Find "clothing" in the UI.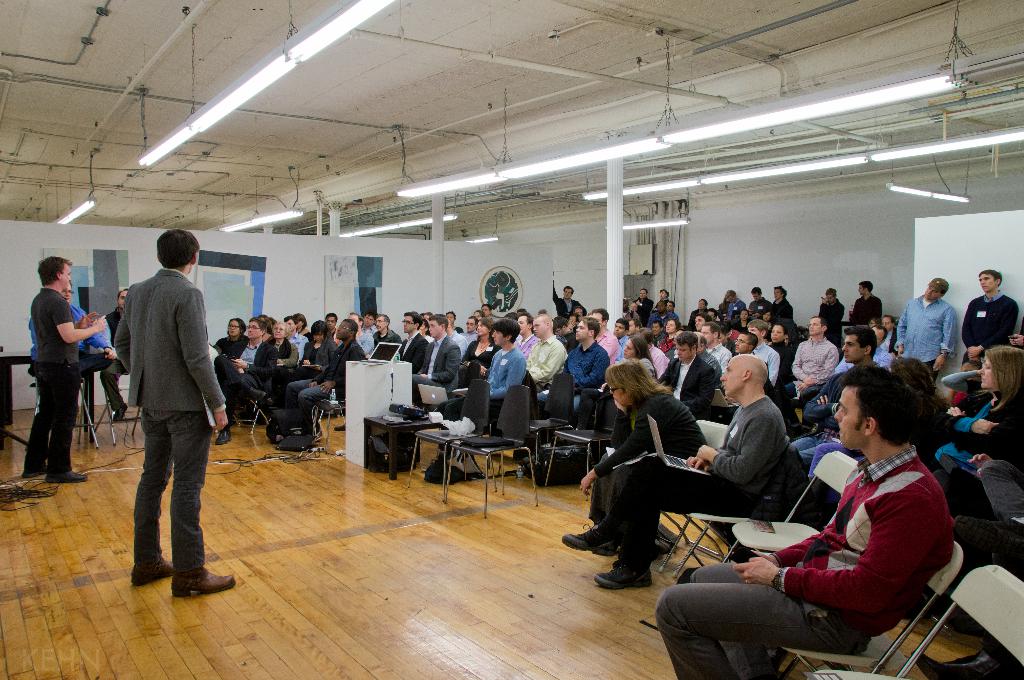
UI element at region(750, 296, 767, 312).
